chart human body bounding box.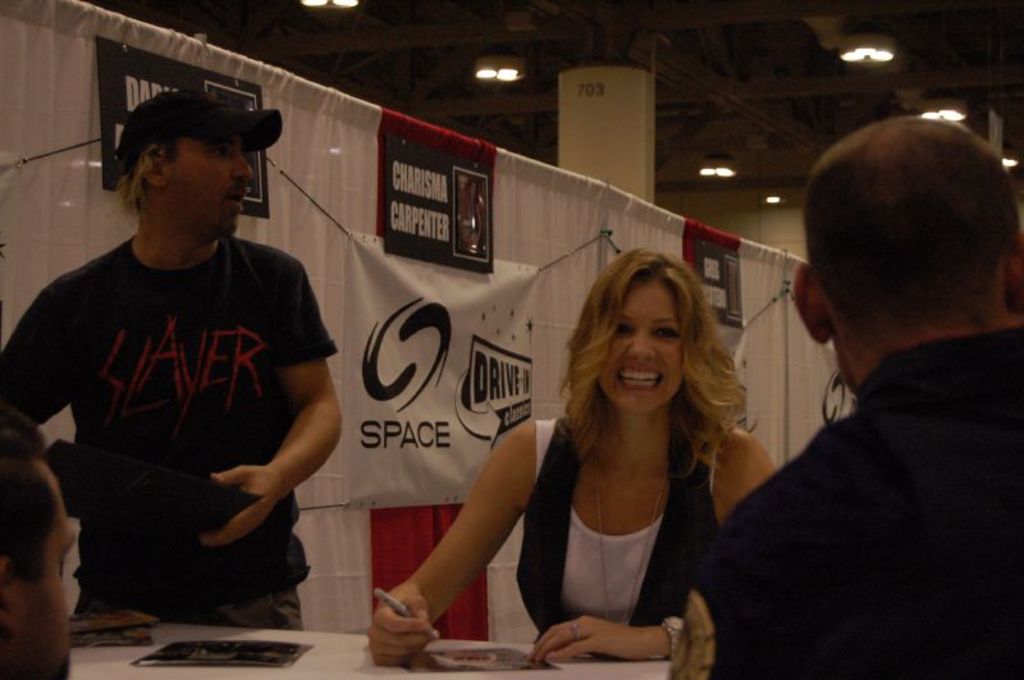
Charted: crop(669, 119, 1023, 679).
